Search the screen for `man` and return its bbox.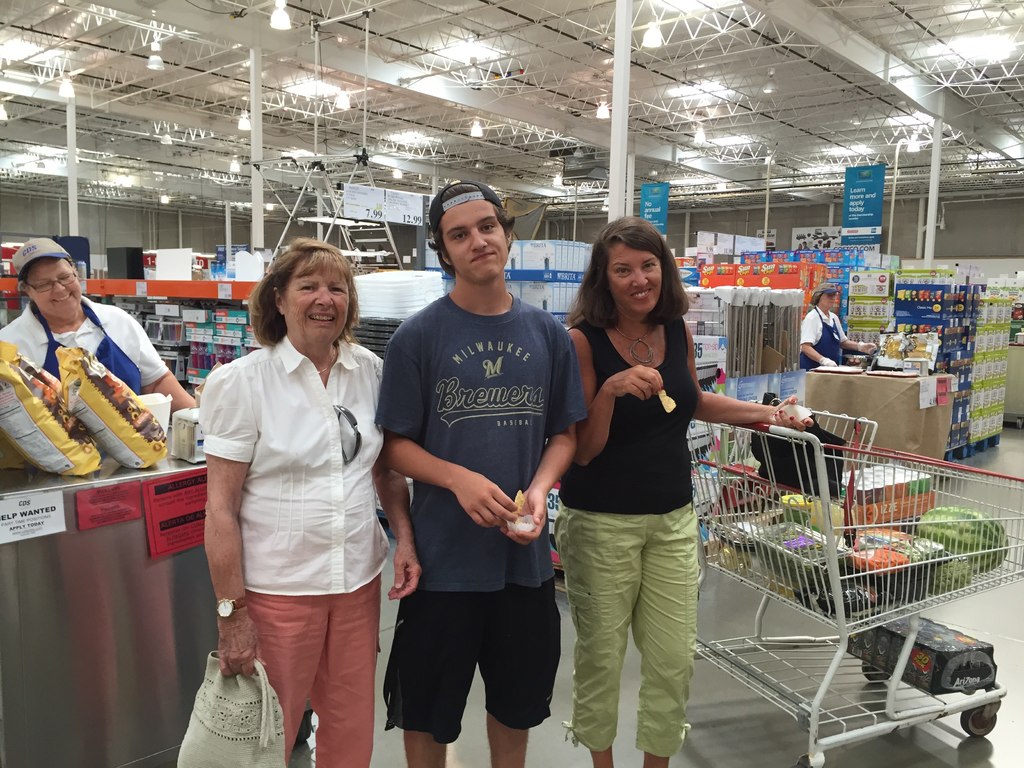
Found: pyautogui.locateOnScreen(376, 181, 592, 767).
